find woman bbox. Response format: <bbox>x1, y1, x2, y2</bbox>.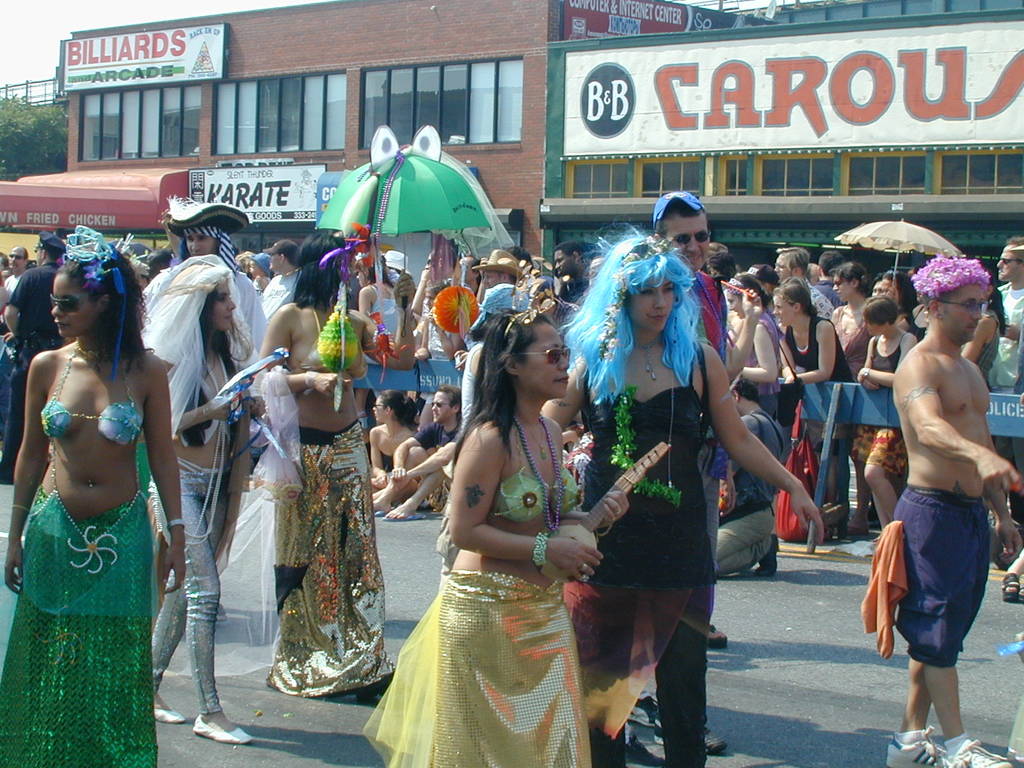
<bbox>262, 236, 438, 704</bbox>.
